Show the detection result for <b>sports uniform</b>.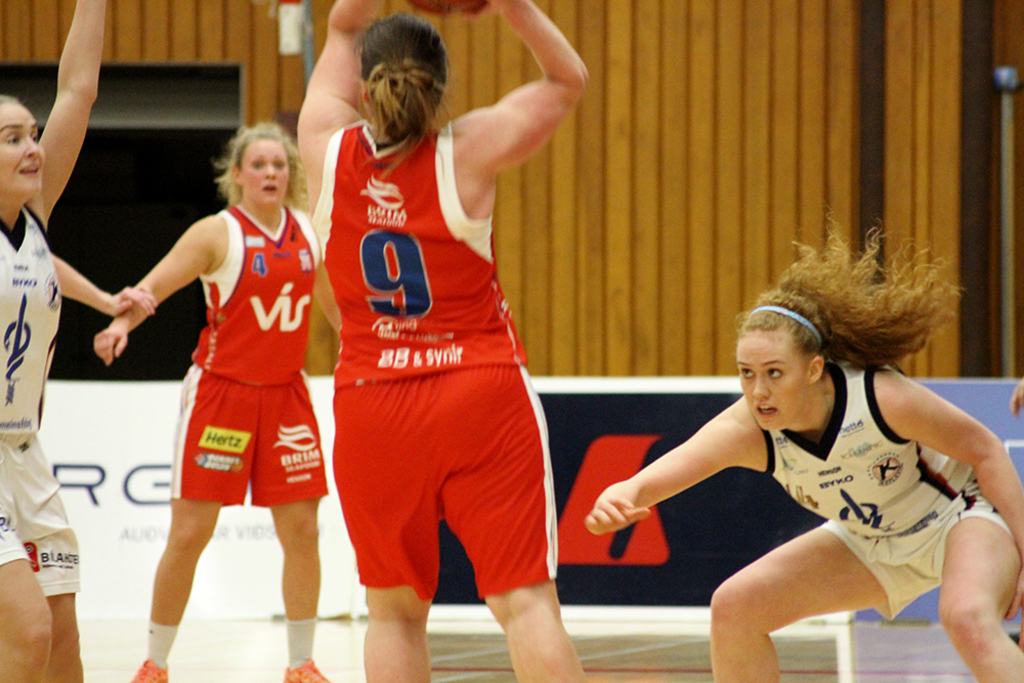
<region>0, 201, 83, 593</region>.
